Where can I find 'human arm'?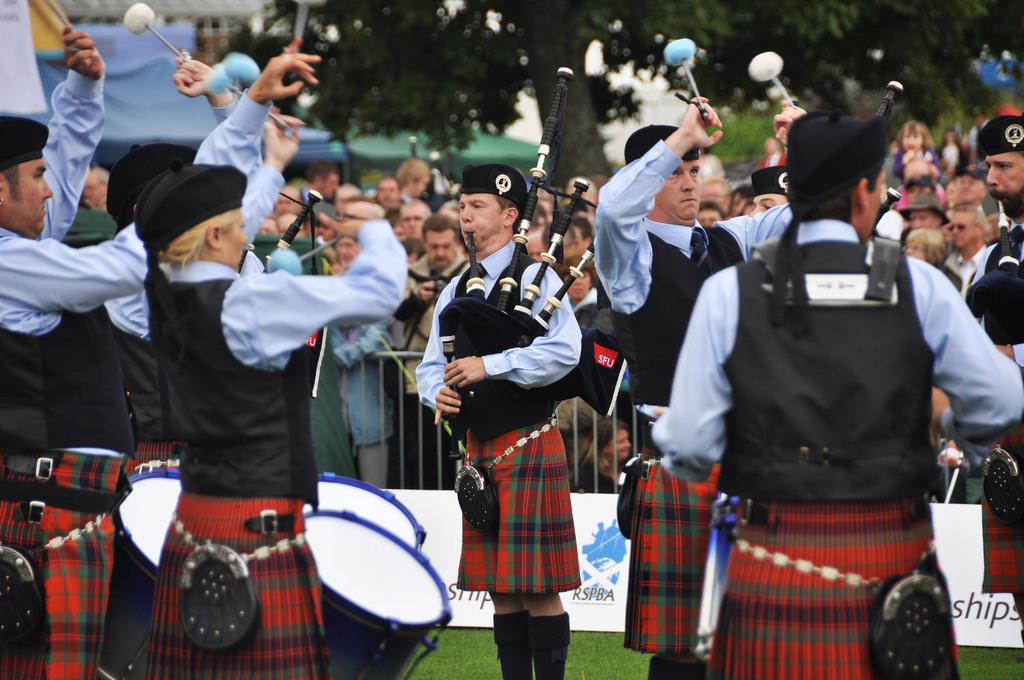
You can find it at BBox(438, 251, 589, 398).
